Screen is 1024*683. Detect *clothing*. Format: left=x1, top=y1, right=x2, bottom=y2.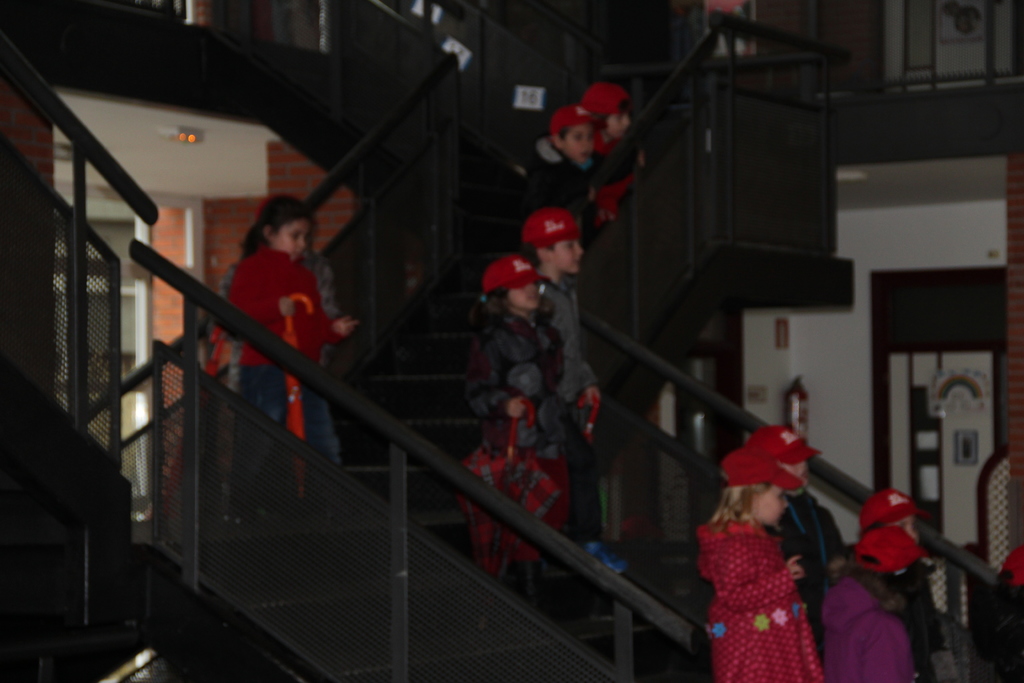
left=763, top=491, right=853, bottom=667.
